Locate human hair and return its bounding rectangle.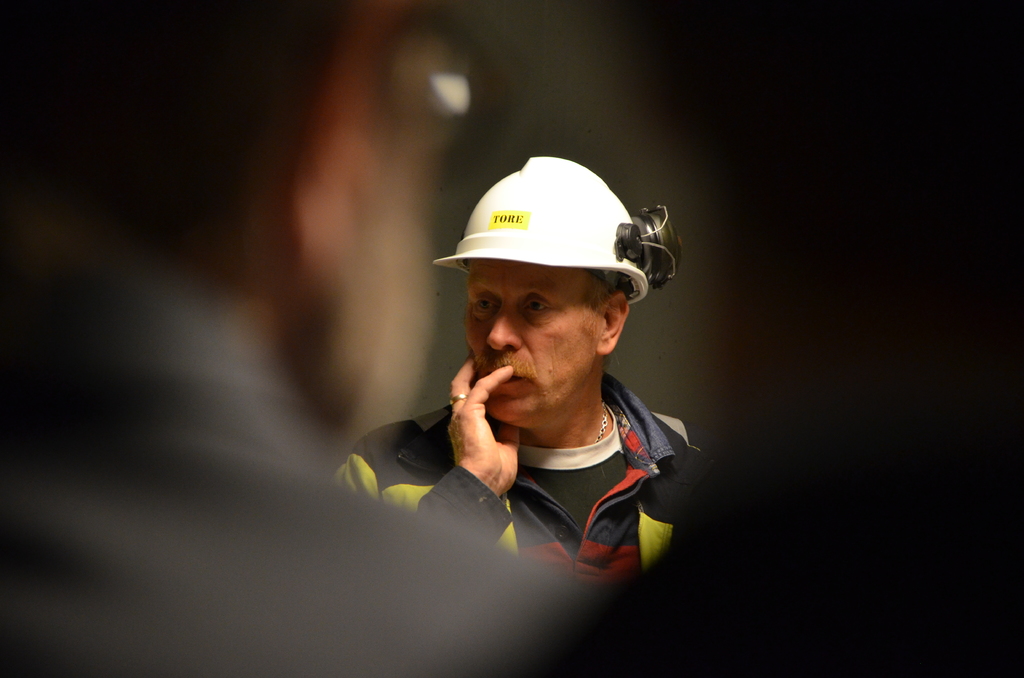
Rect(0, 0, 357, 311).
